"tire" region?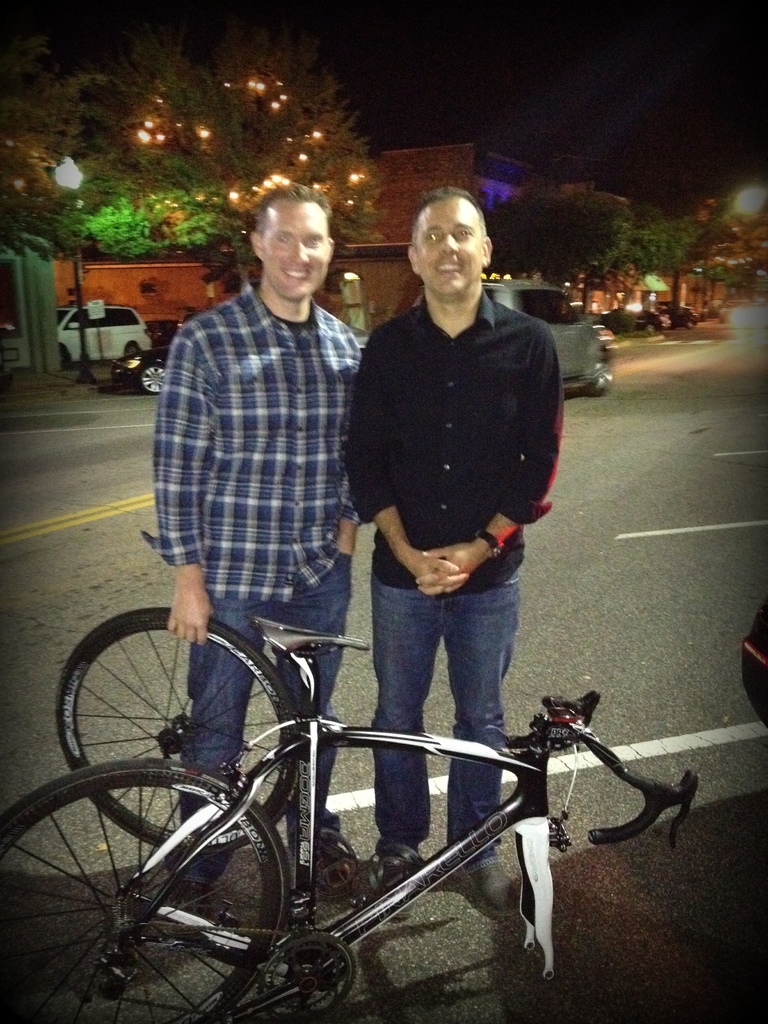
Rect(585, 355, 615, 400)
